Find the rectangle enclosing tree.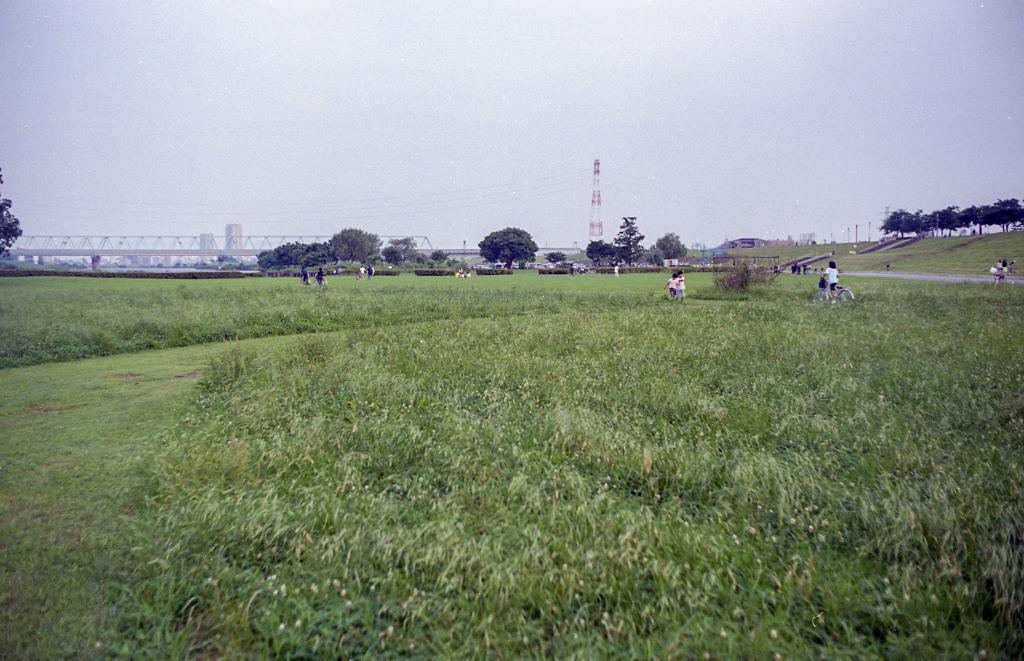
[609,215,646,270].
